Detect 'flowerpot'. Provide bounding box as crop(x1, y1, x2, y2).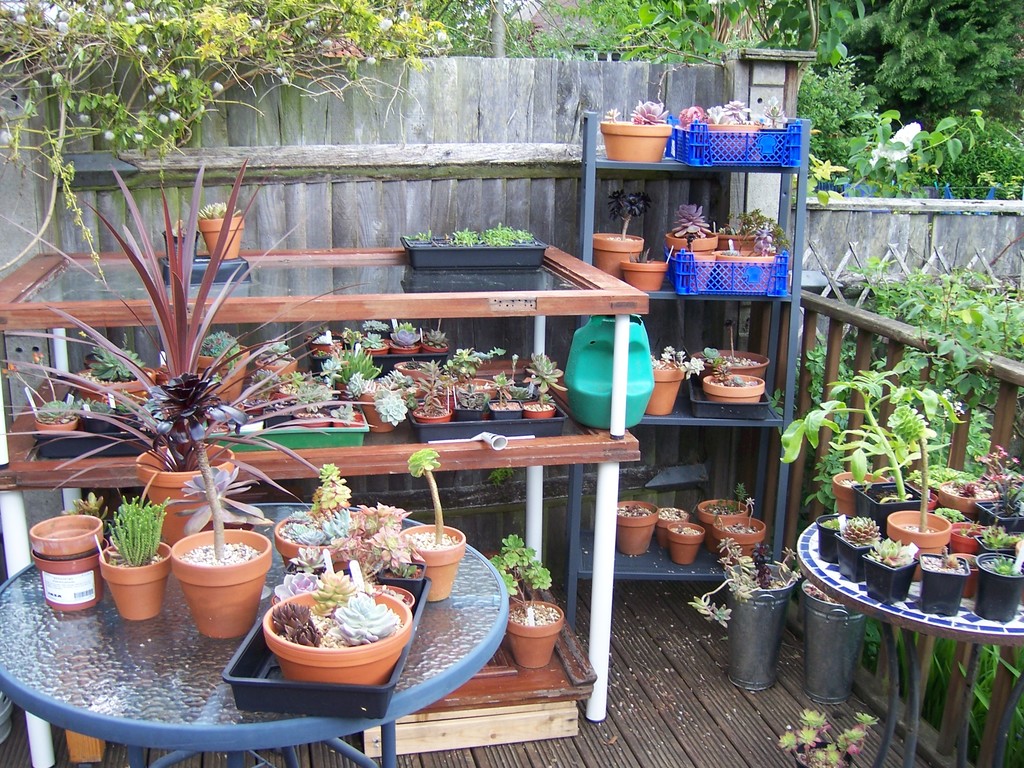
crop(271, 592, 279, 603).
